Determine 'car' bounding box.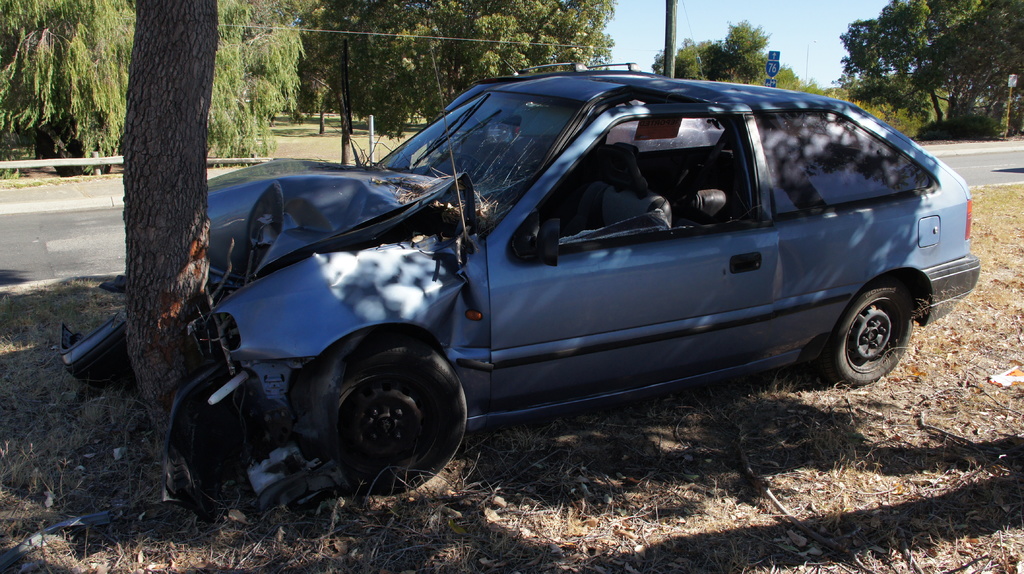
Determined: [151,68,951,500].
